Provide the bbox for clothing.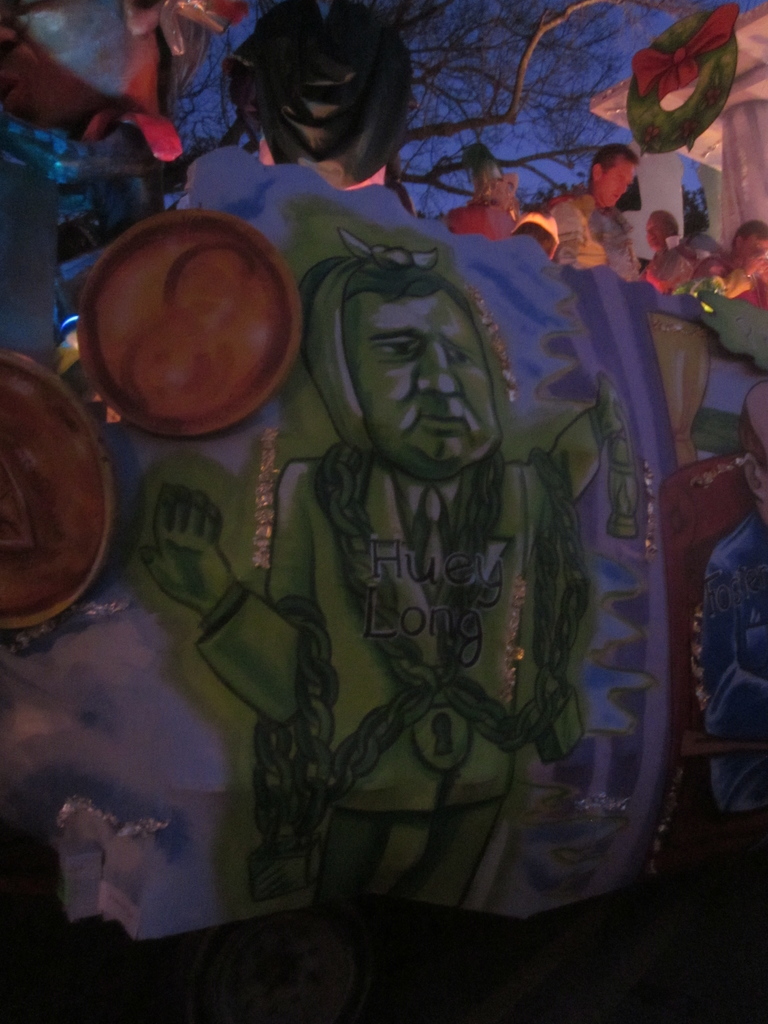
[left=274, top=442, right=594, bottom=905].
